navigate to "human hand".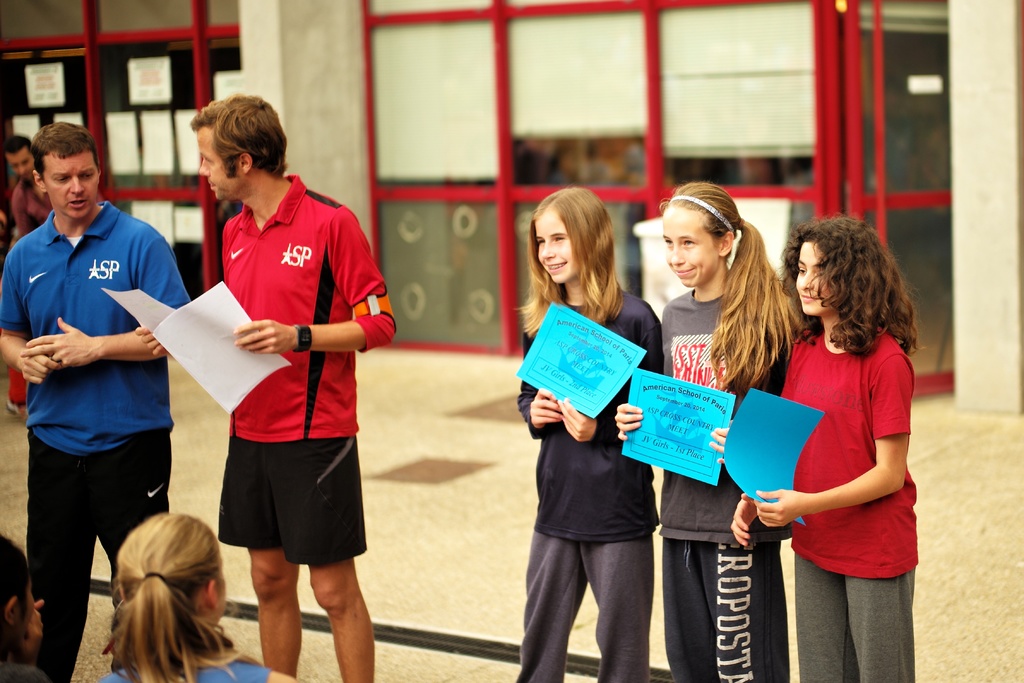
Navigation target: locate(232, 318, 296, 356).
